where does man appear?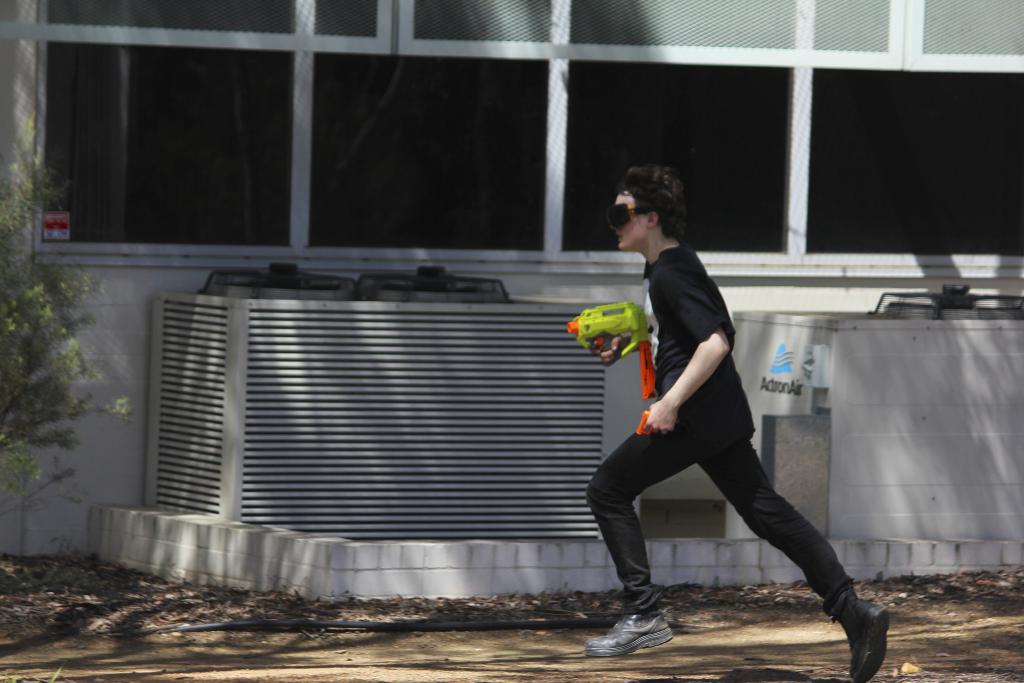
Appears at 580,210,855,638.
